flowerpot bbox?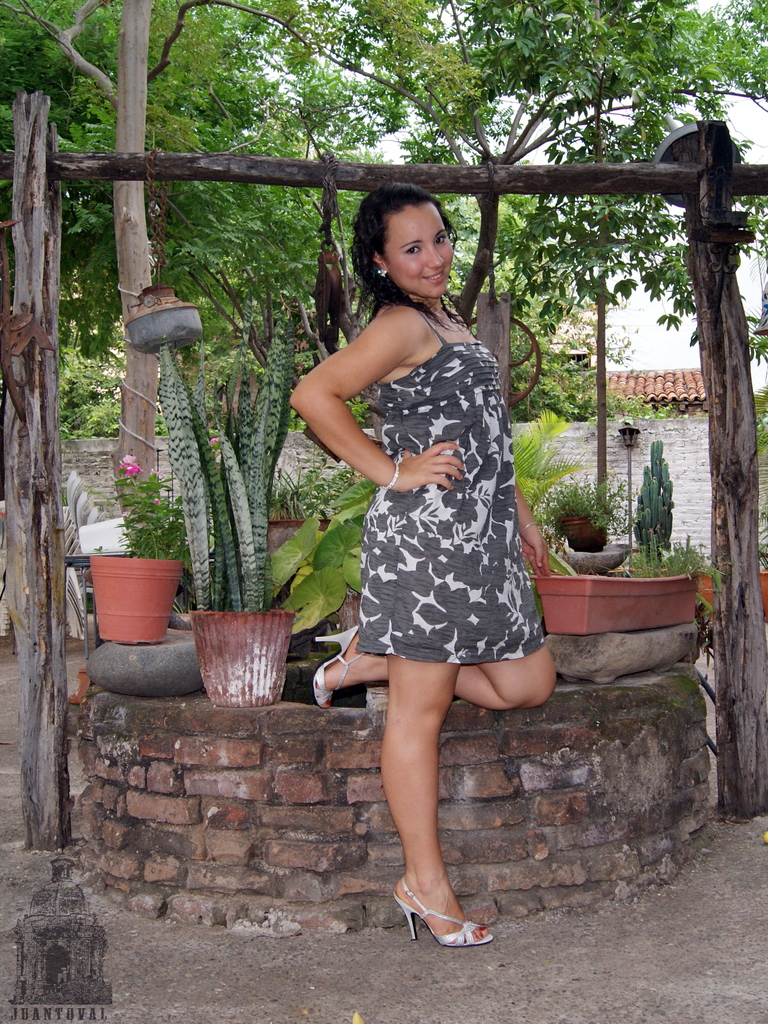
(84,536,179,651)
